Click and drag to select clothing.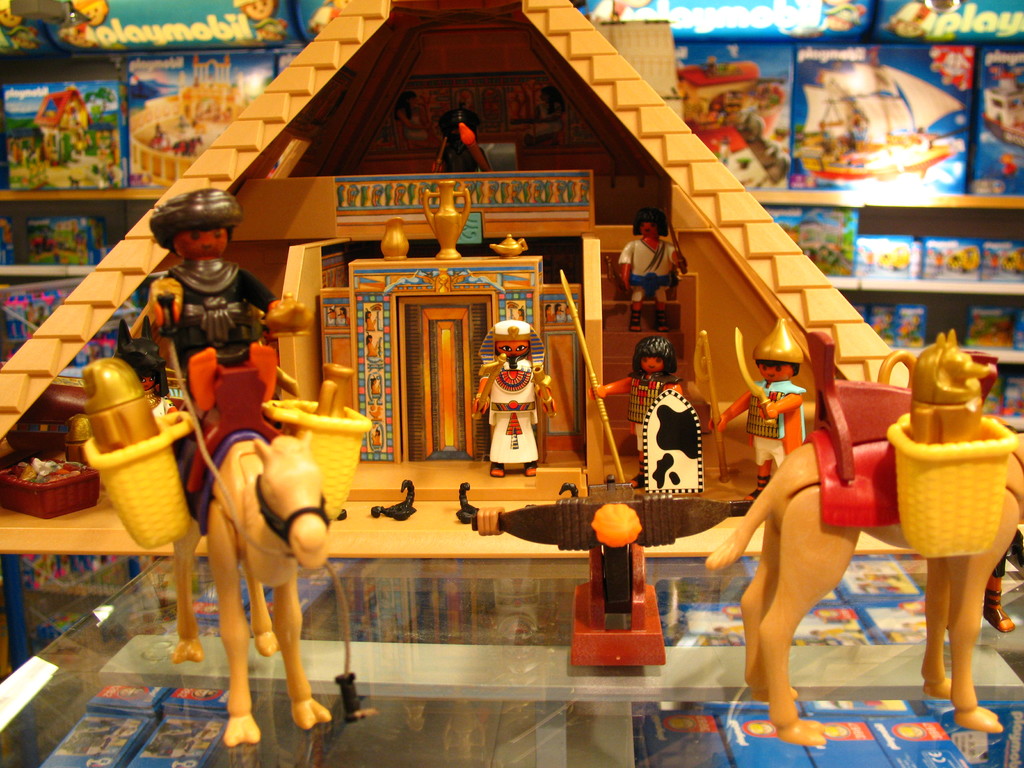
Selection: select_region(481, 363, 543, 467).
